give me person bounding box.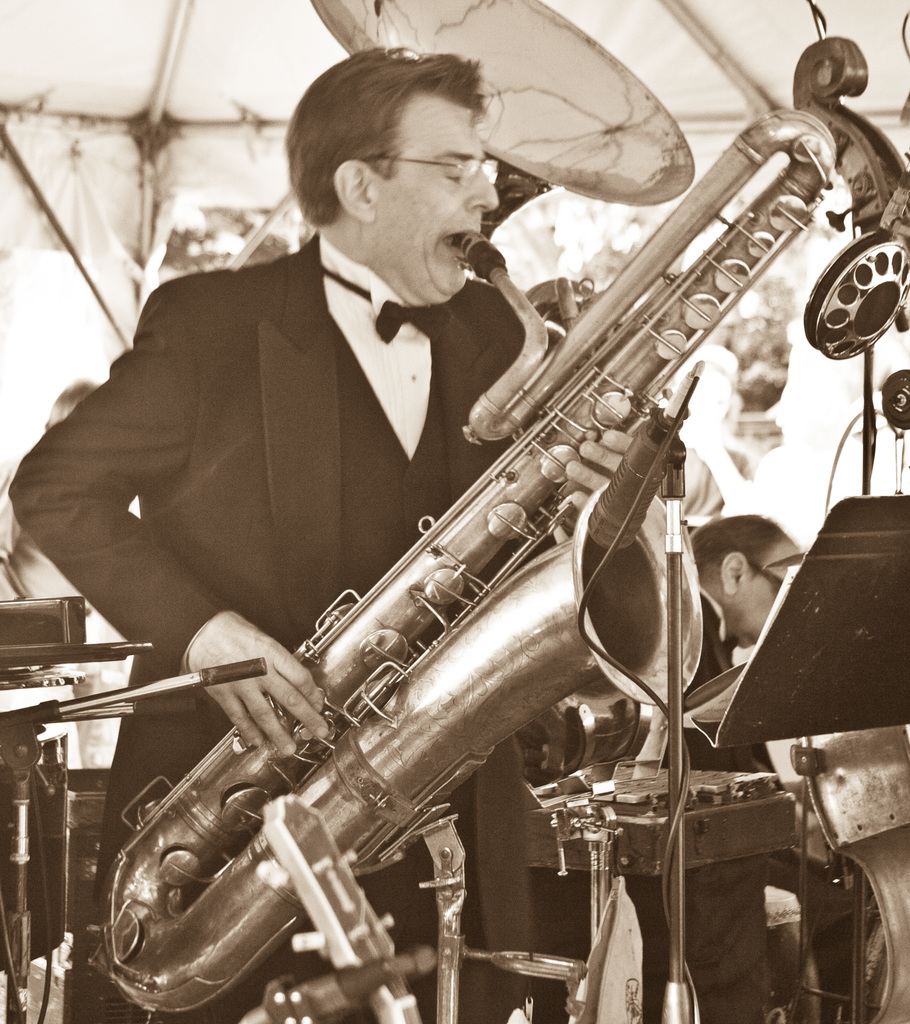
detection(4, 43, 638, 1023).
